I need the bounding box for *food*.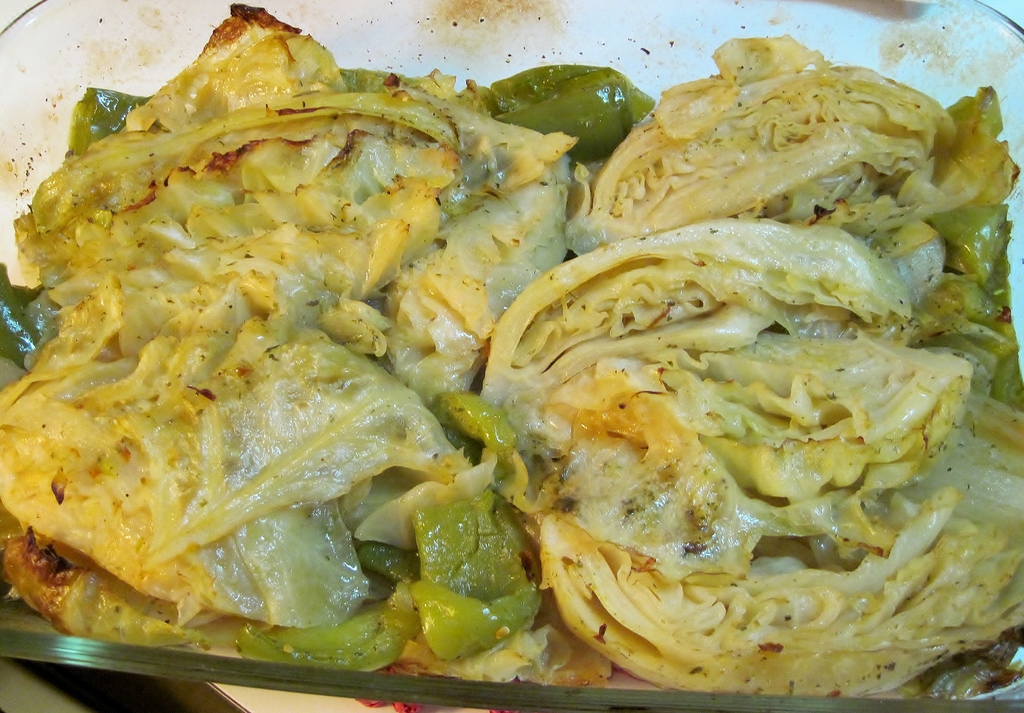
Here it is: x1=66, y1=0, x2=988, y2=633.
